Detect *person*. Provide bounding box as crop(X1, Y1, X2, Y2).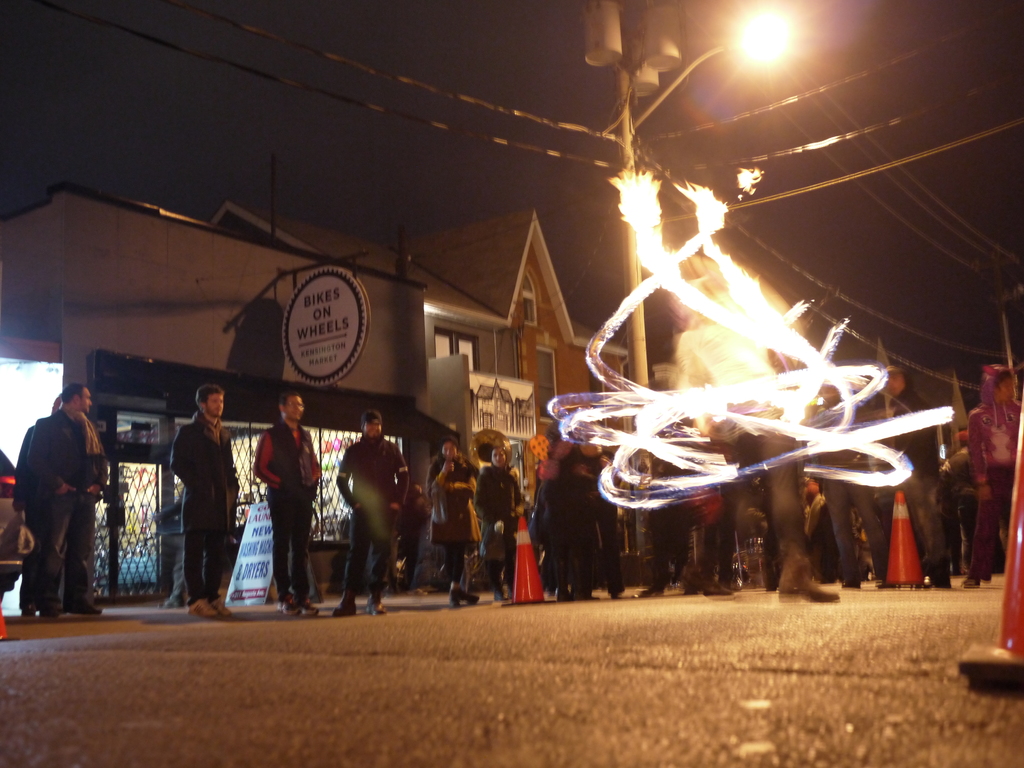
crop(429, 429, 477, 613).
